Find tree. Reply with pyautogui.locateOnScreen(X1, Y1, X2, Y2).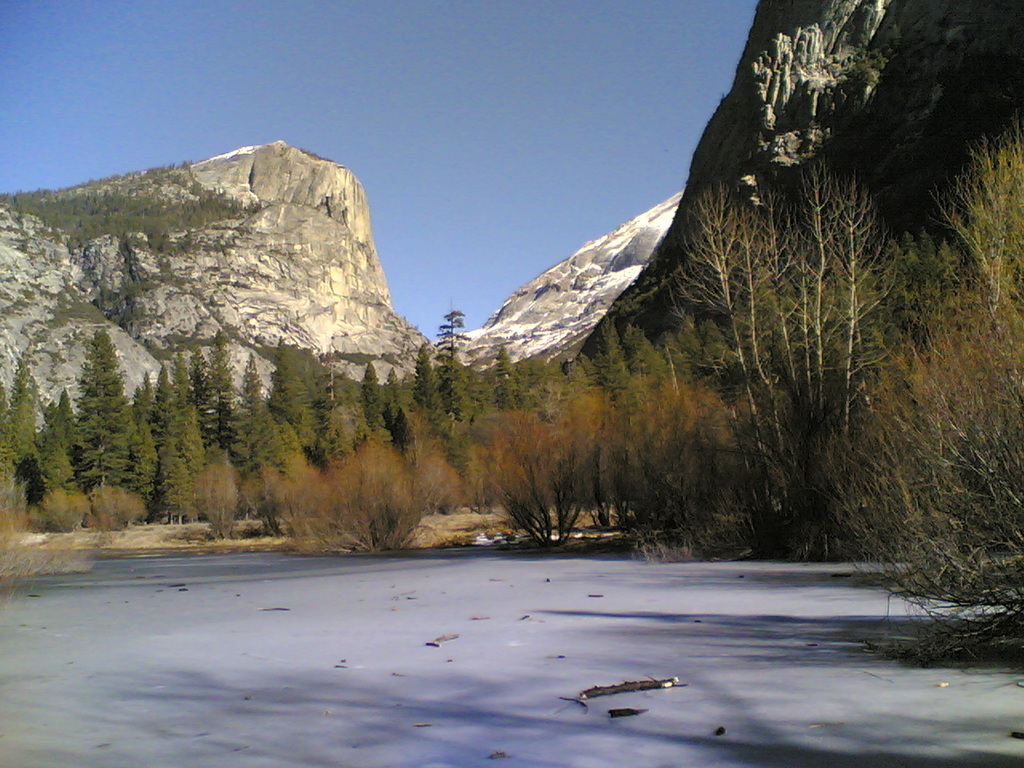
pyautogui.locateOnScreen(468, 404, 592, 550).
